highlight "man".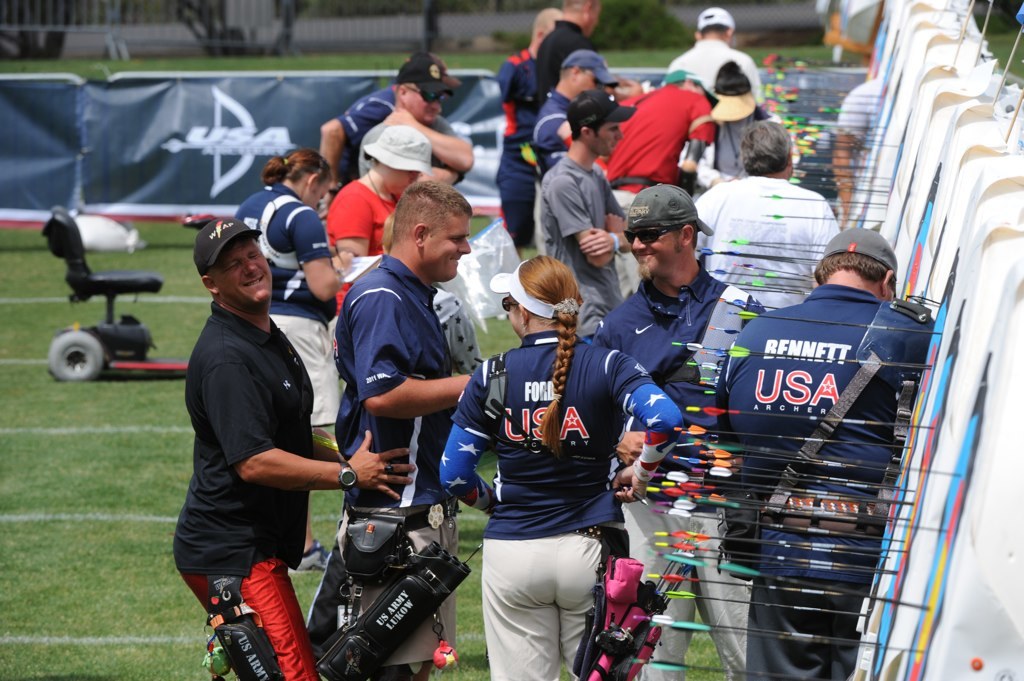
Highlighted region: 538 97 624 310.
